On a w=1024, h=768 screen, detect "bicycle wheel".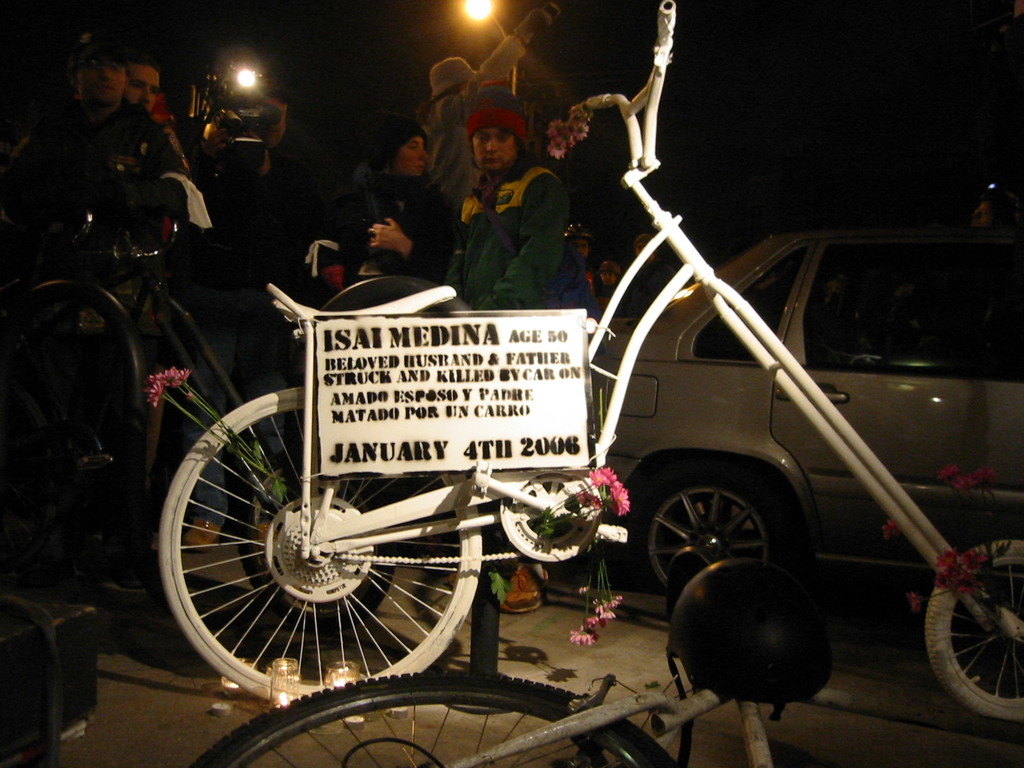
<bbox>148, 397, 500, 713</bbox>.
